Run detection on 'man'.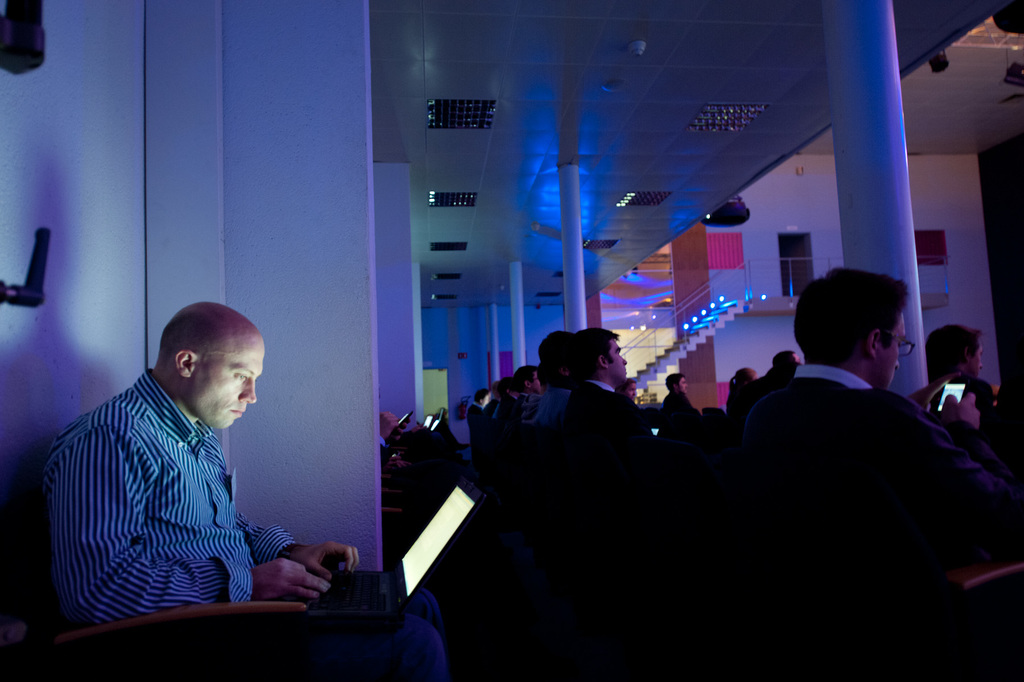
Result: pyautogui.locateOnScreen(554, 333, 652, 430).
